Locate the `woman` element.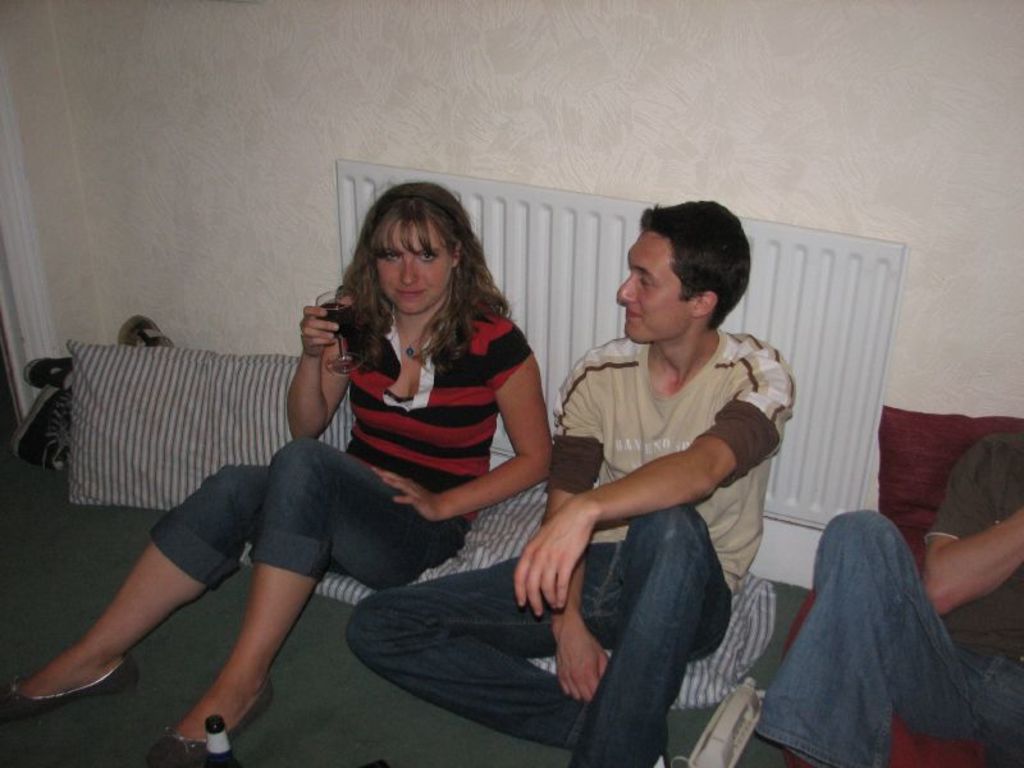
Element bbox: <box>0,180,554,767</box>.
